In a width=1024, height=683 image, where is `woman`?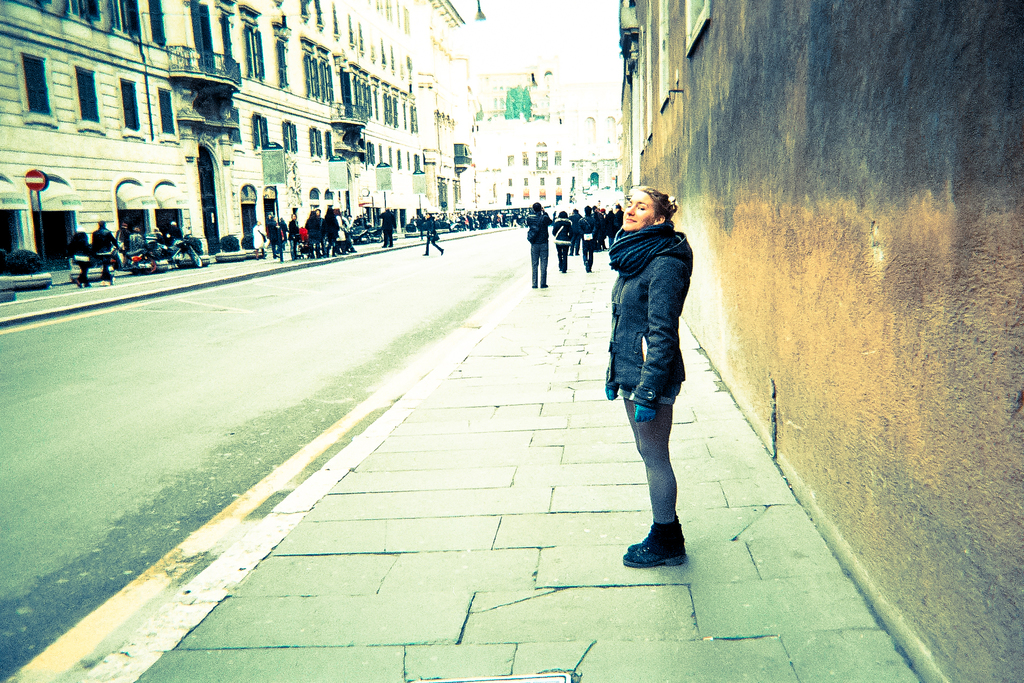
422,208,444,259.
